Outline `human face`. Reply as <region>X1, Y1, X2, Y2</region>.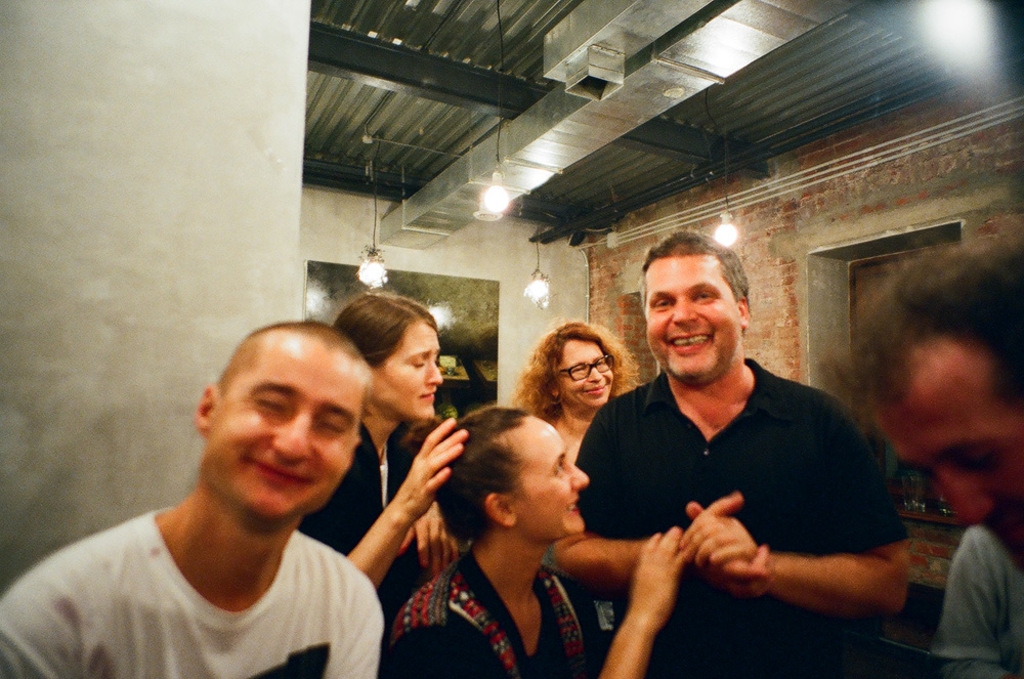
<region>510, 412, 584, 543</region>.
